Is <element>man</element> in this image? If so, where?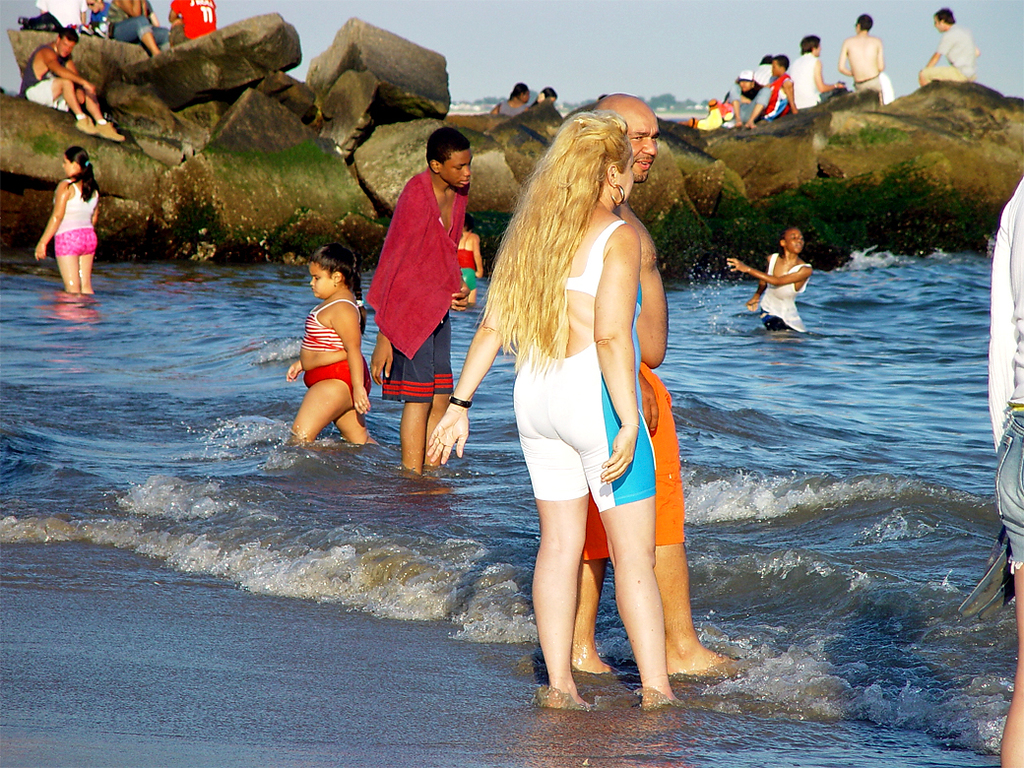
Yes, at left=918, top=5, right=980, bottom=88.
